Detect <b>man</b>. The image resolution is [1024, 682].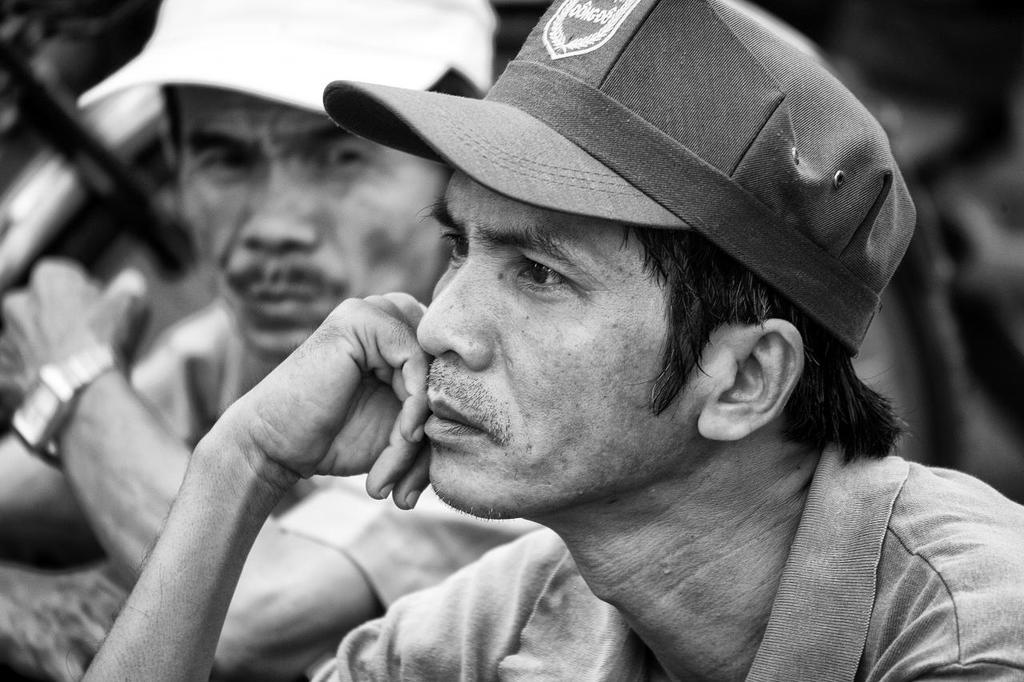
x1=0, y1=0, x2=496, y2=681.
